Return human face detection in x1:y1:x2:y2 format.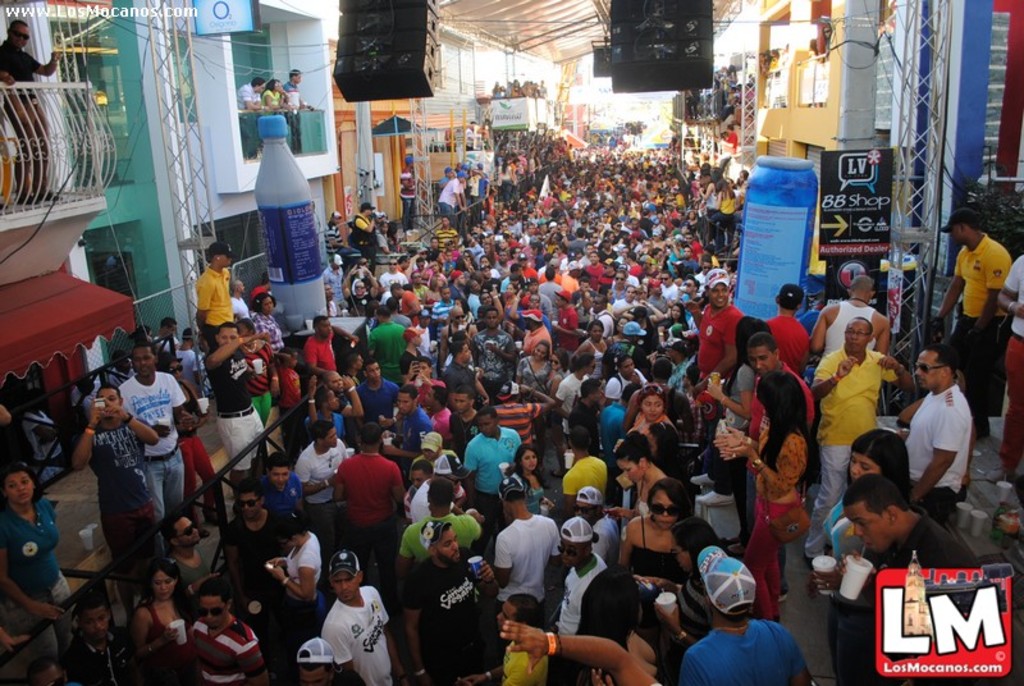
436:526:460:568.
